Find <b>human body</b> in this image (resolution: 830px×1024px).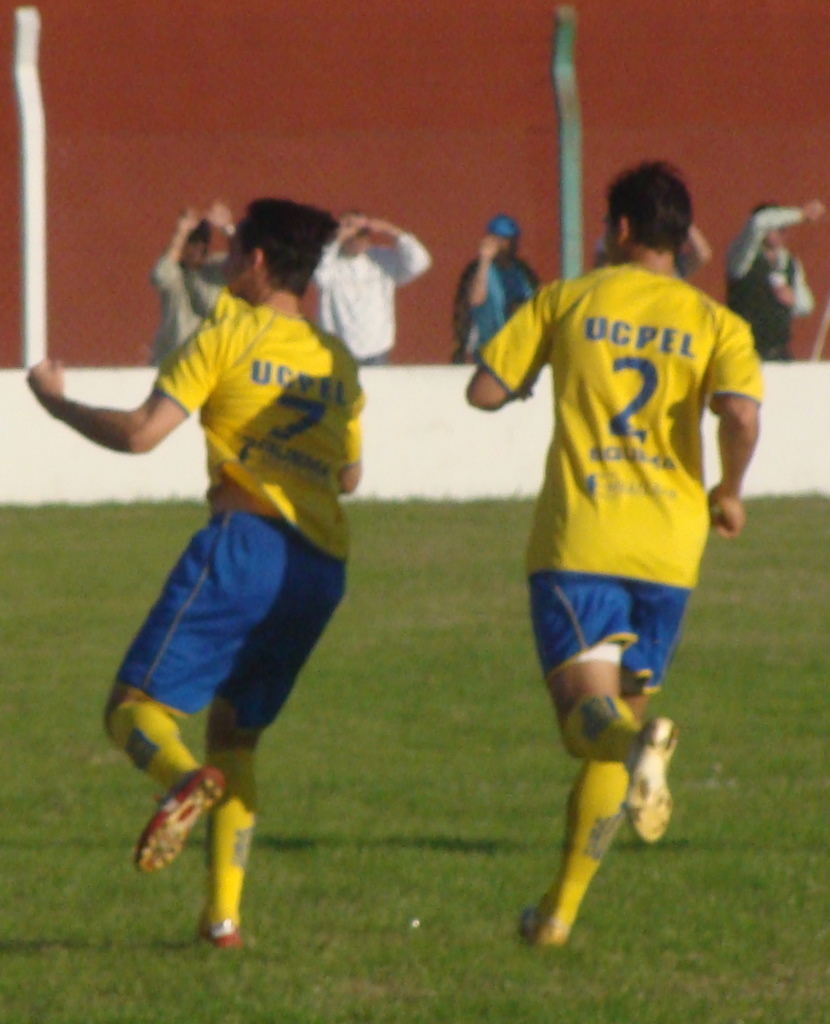
BBox(449, 237, 552, 359).
